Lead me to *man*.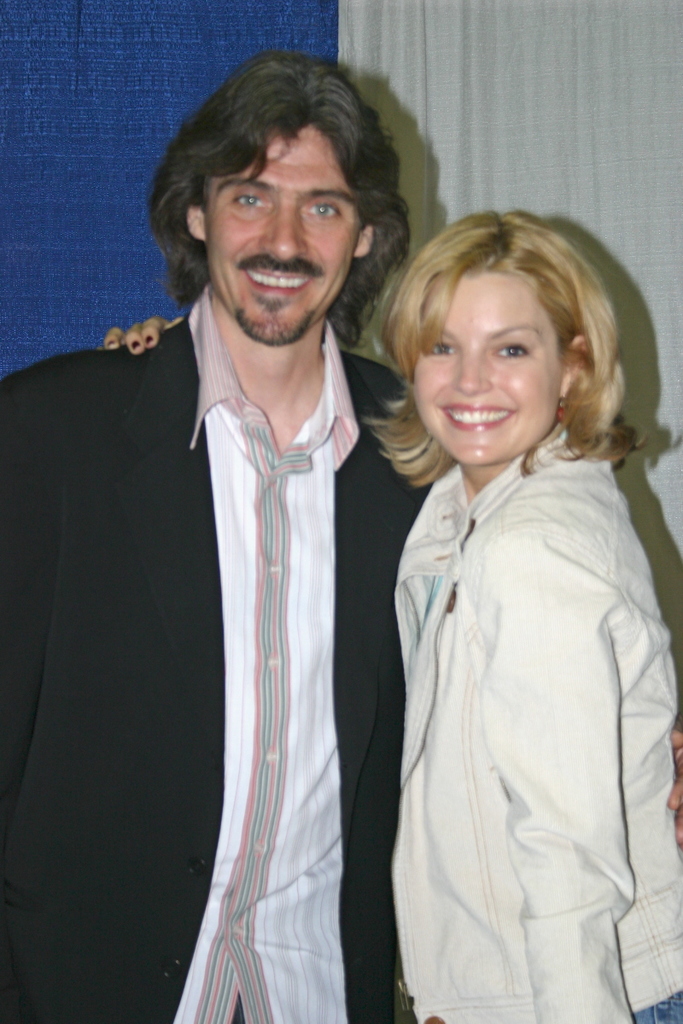
Lead to detection(26, 63, 457, 993).
